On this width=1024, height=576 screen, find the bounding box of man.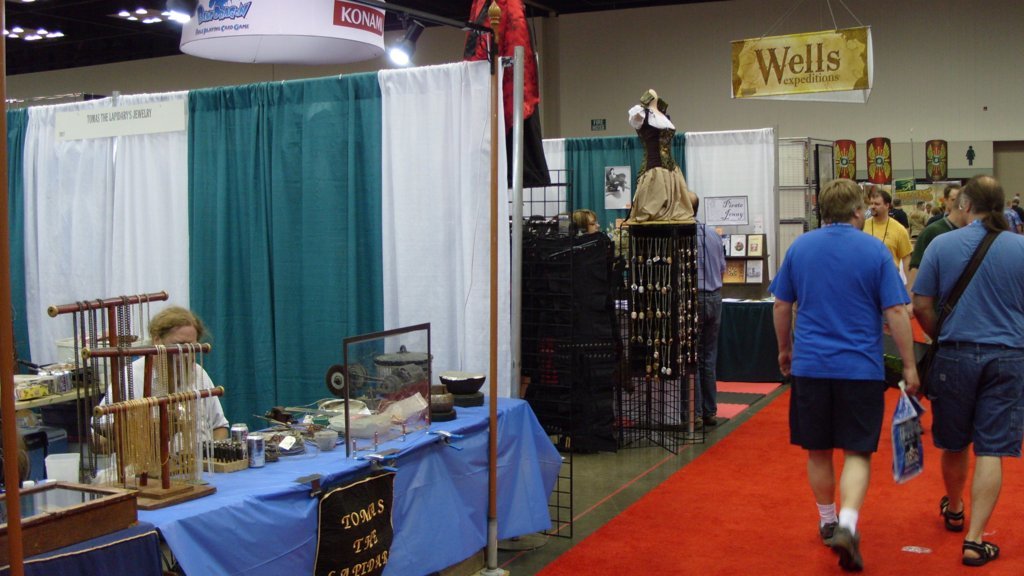
Bounding box: 606,167,616,184.
